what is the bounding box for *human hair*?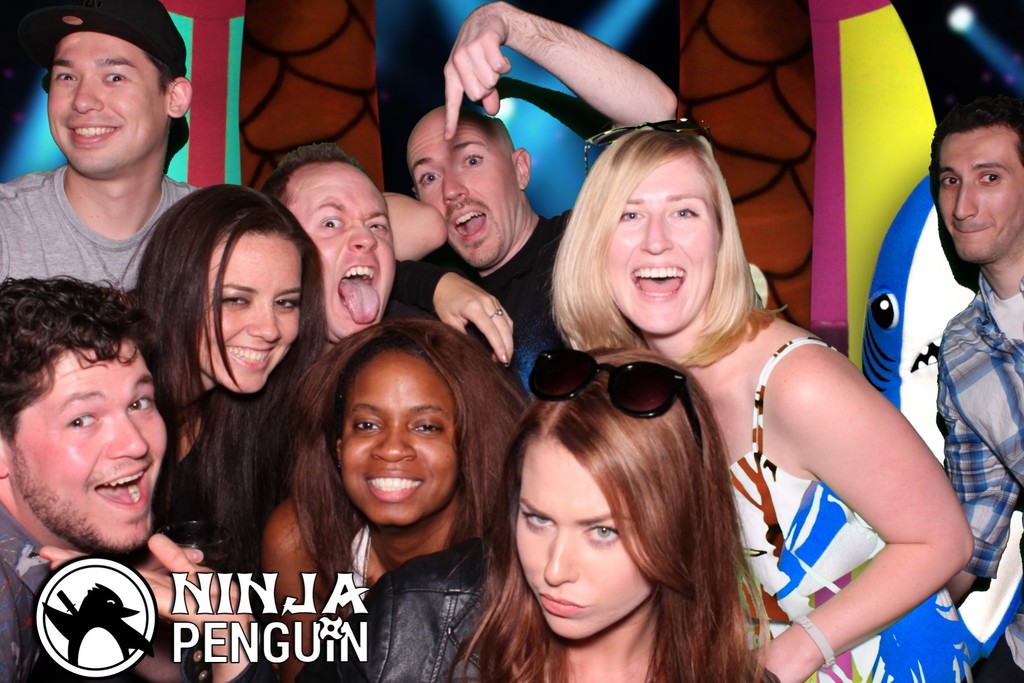
[494,117,515,160].
